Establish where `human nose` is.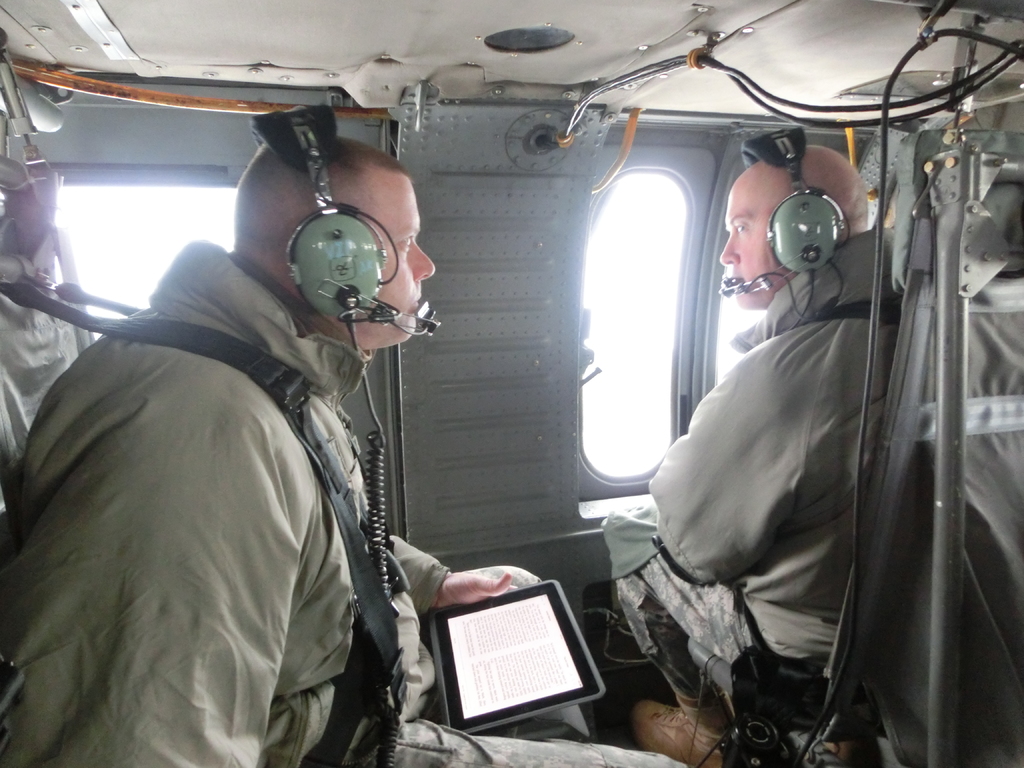
Established at (406, 243, 435, 282).
